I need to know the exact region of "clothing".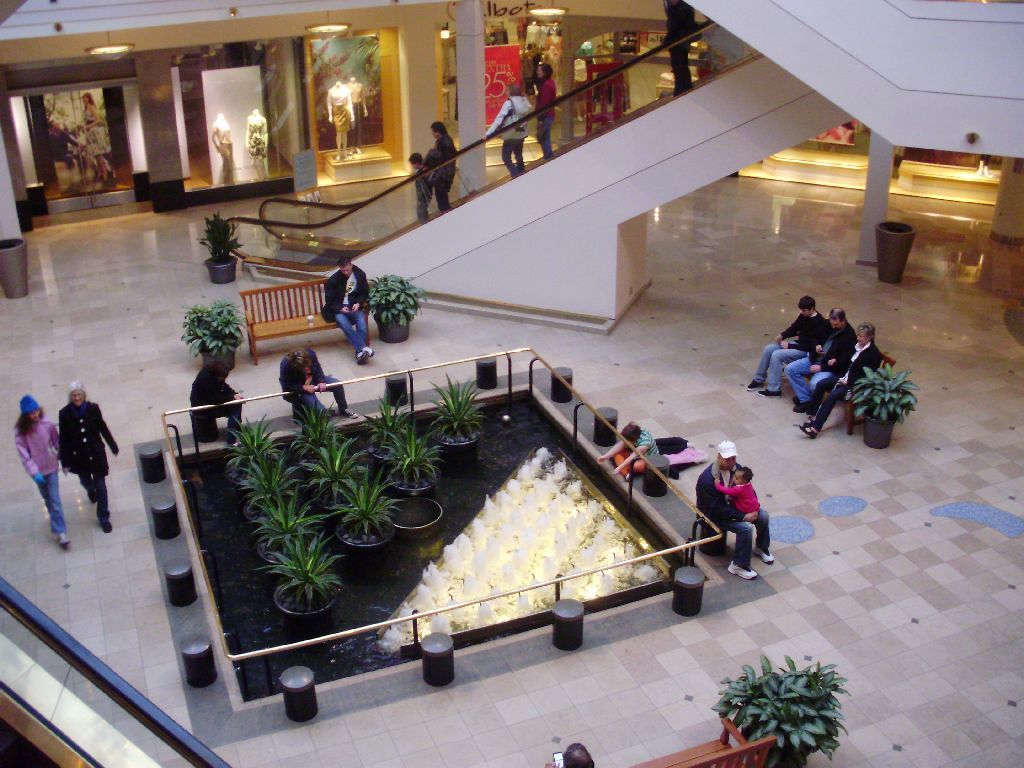
Region: (left=536, top=80, right=555, bottom=160).
